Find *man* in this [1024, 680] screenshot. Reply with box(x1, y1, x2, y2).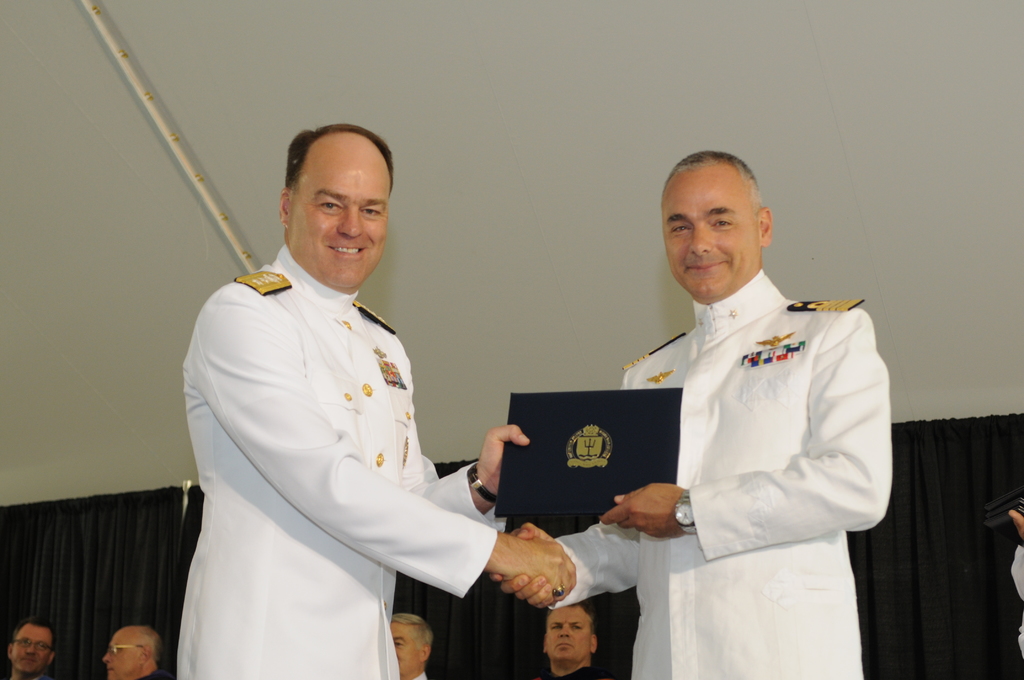
box(174, 124, 574, 679).
